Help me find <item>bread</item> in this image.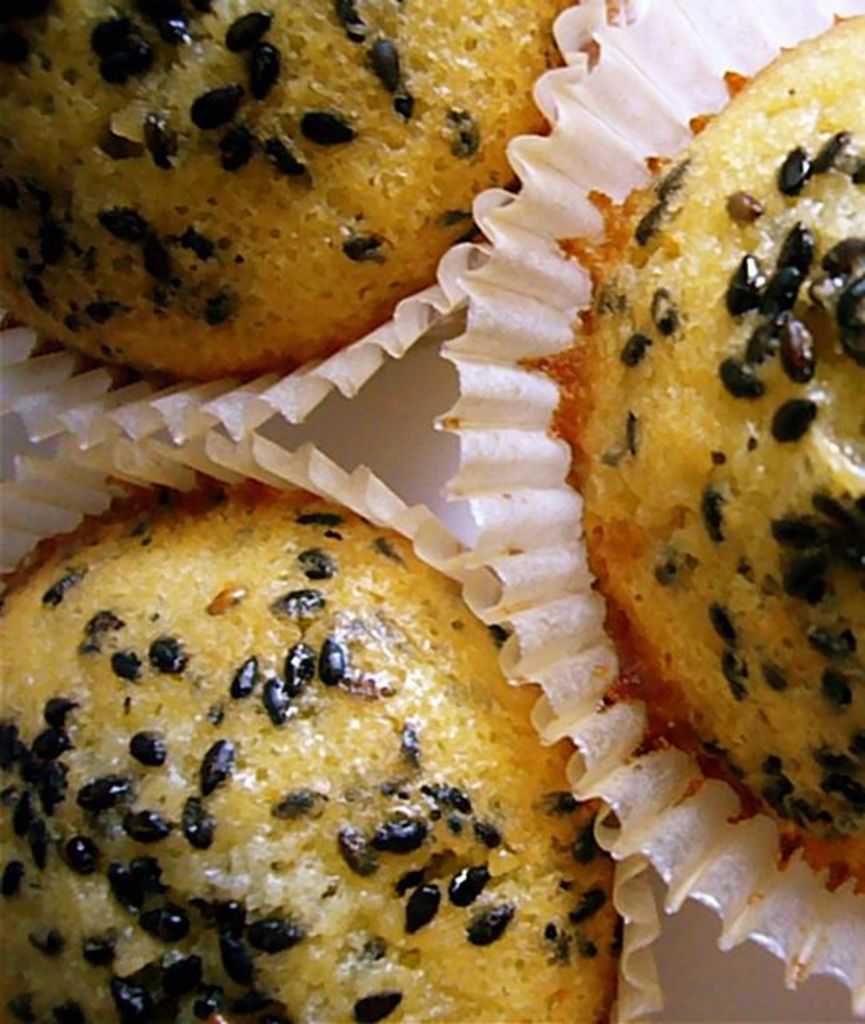
Found it: [left=0, top=0, right=585, bottom=369].
